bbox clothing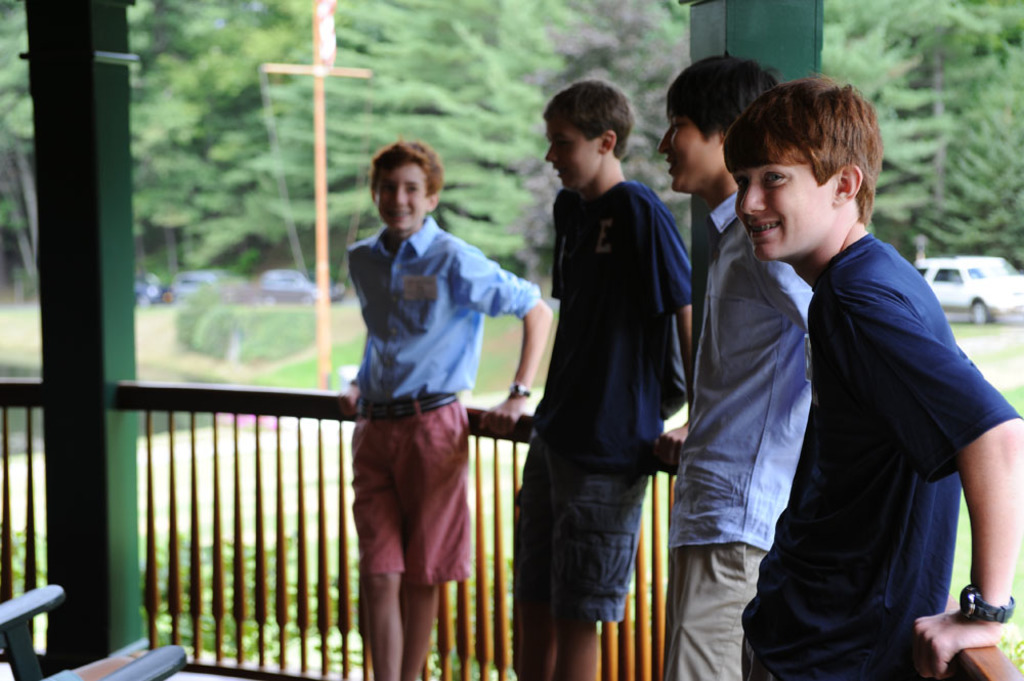
box(668, 195, 812, 546)
